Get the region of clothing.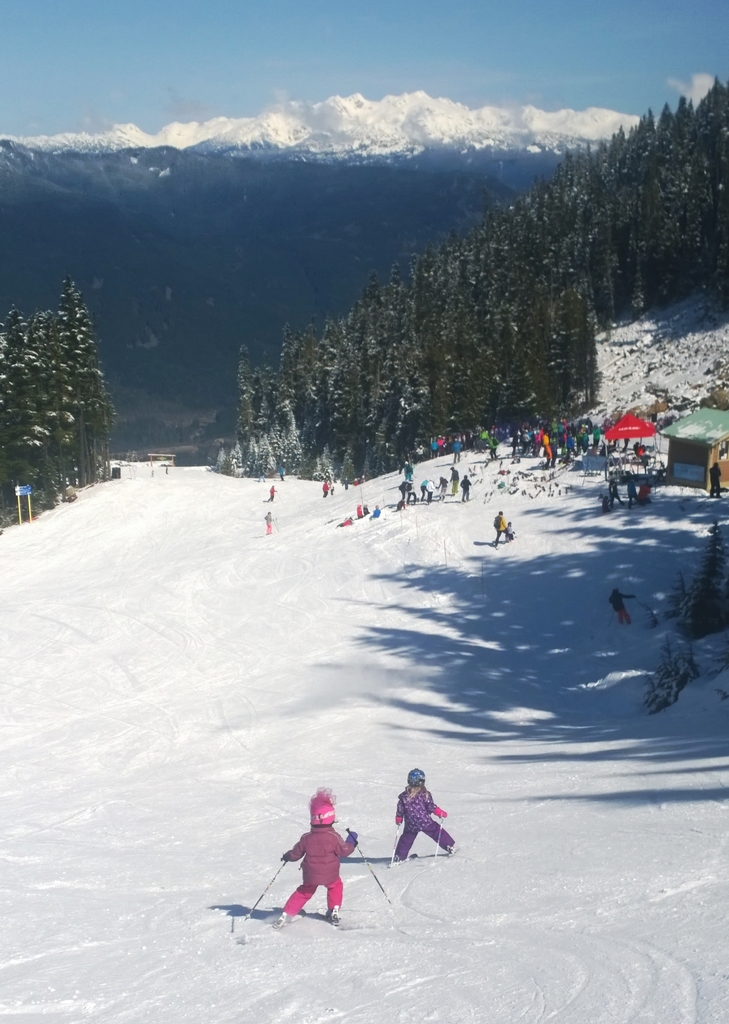
{"left": 493, "top": 511, "right": 508, "bottom": 536}.
